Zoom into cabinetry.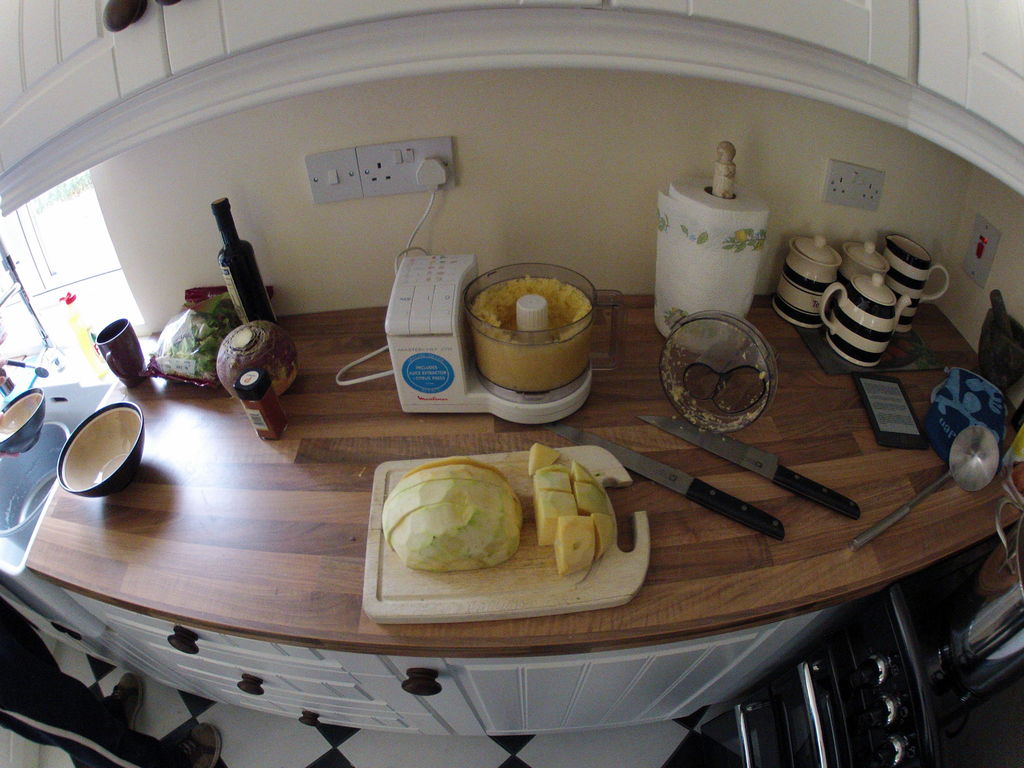
Zoom target: [704, 581, 1020, 767].
